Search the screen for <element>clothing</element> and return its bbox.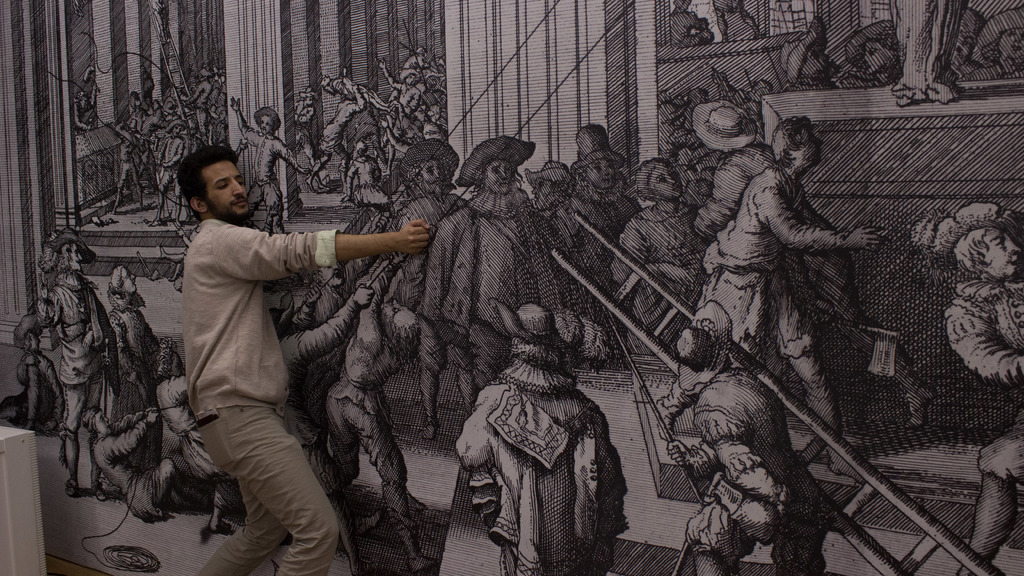
Found: l=890, t=2, r=983, b=77.
